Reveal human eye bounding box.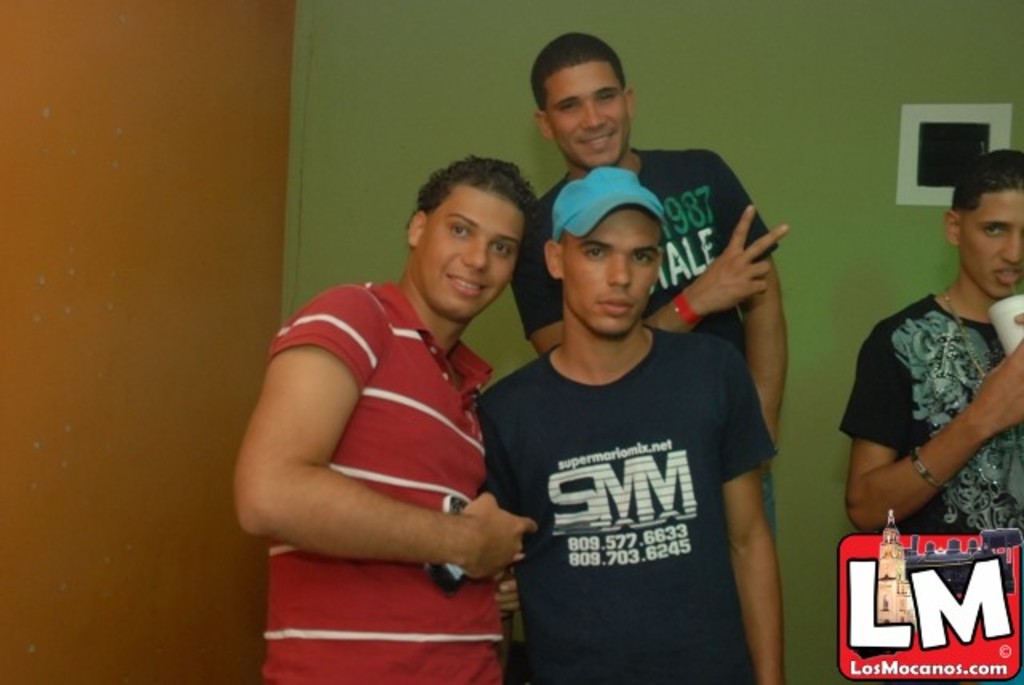
Revealed: region(602, 93, 622, 107).
